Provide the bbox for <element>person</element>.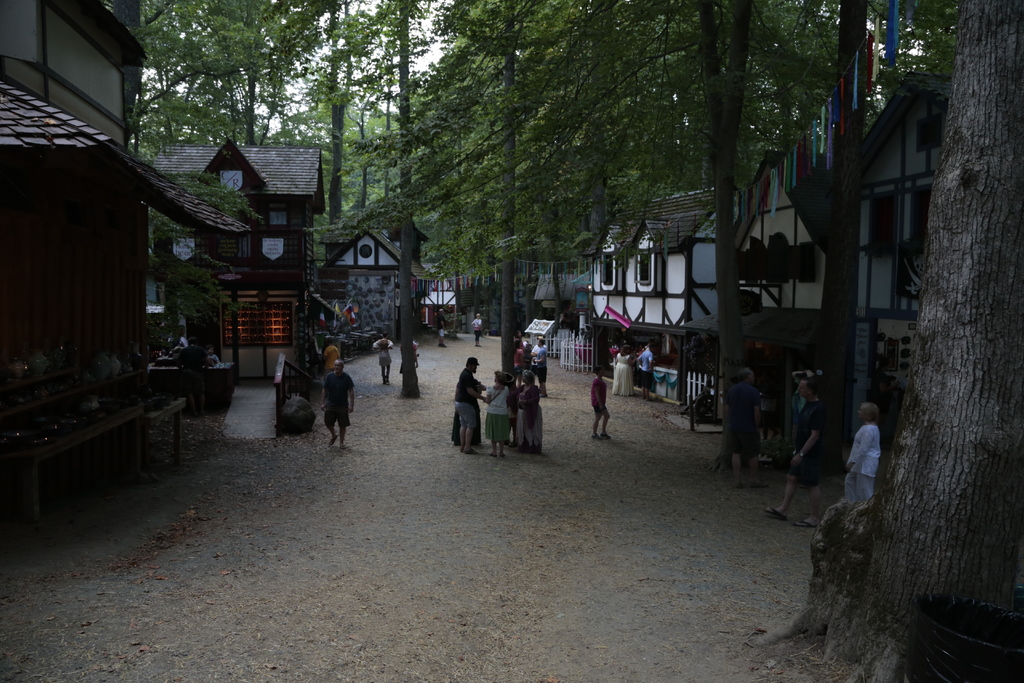
<box>534,334,547,395</box>.
